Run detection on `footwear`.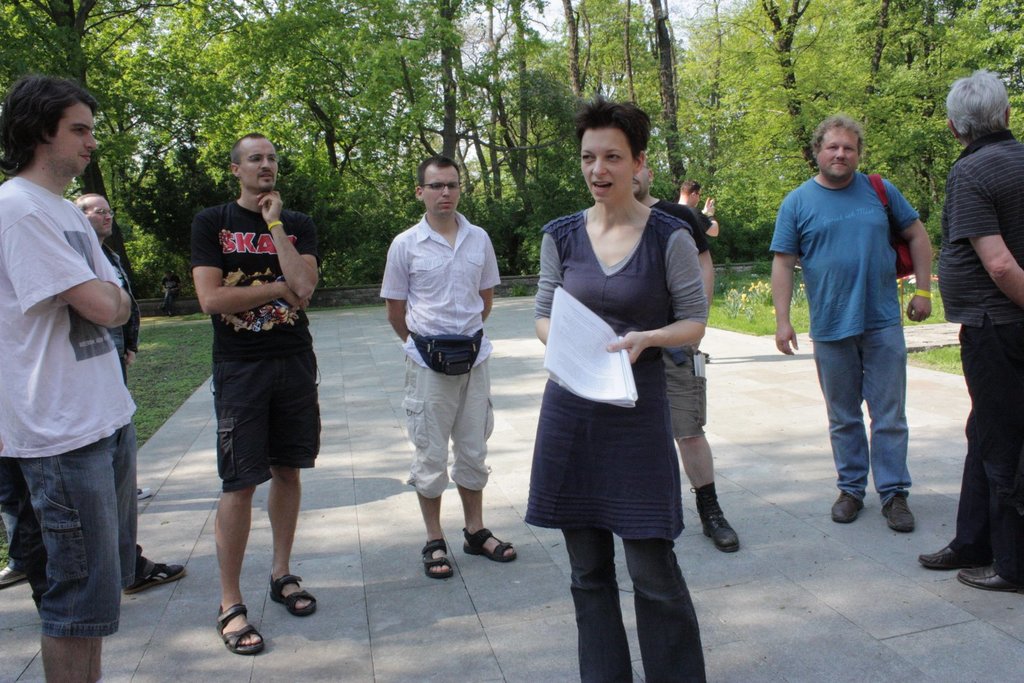
Result: x1=829 y1=494 x2=865 y2=522.
